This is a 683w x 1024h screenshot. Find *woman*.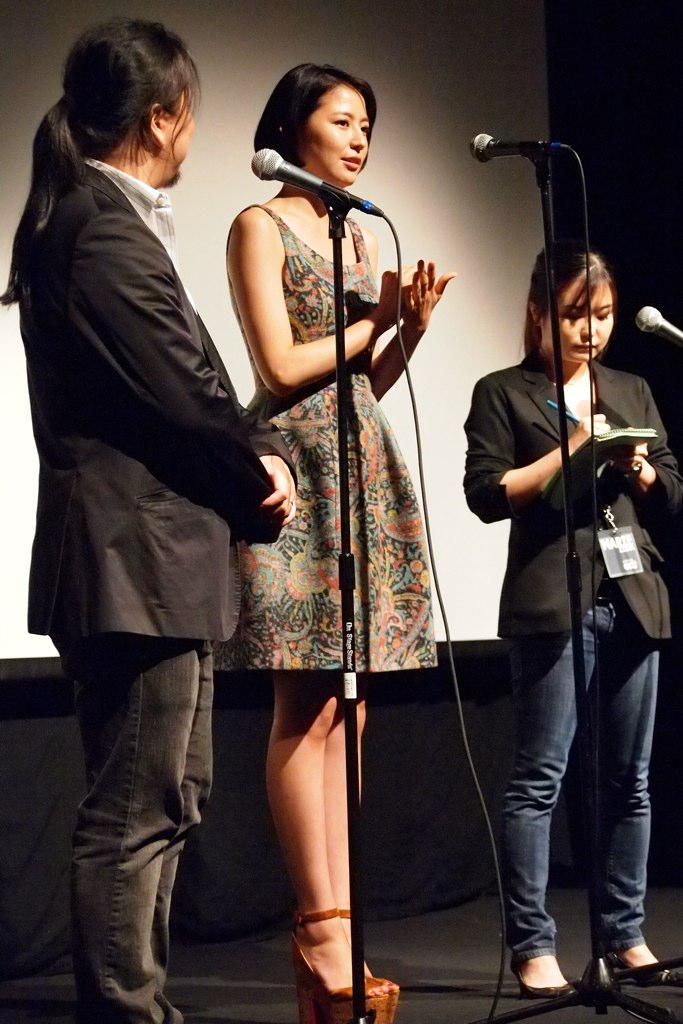
Bounding box: locate(464, 241, 682, 1000).
